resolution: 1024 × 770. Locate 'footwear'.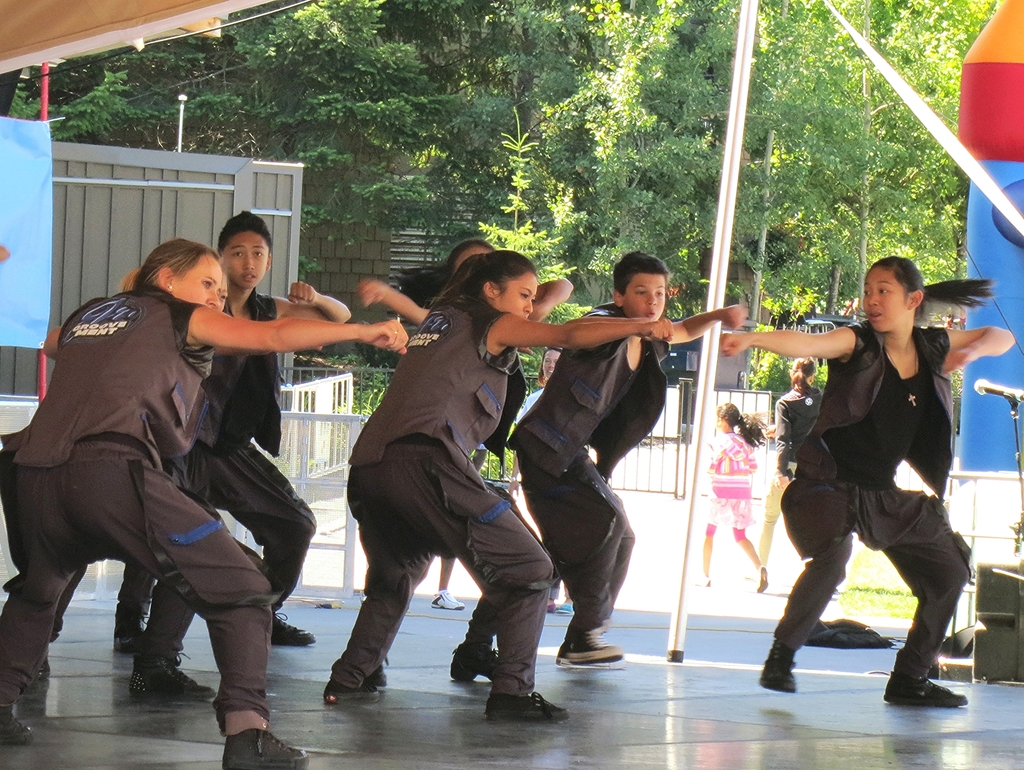
box(755, 565, 772, 596).
